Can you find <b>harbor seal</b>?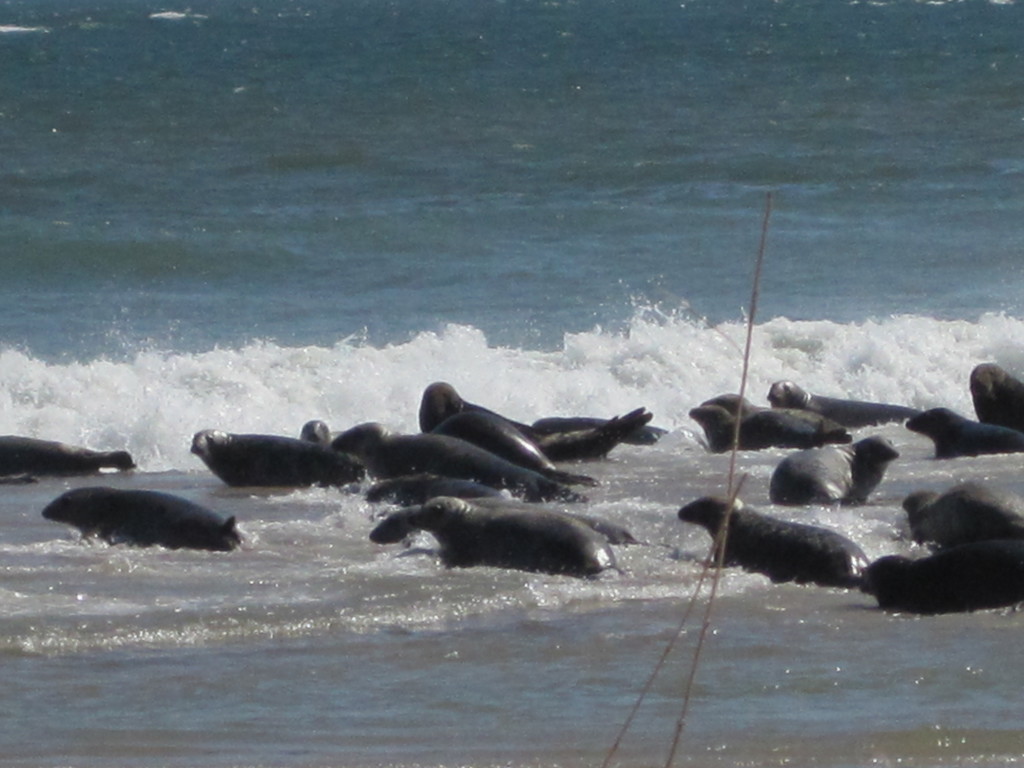
Yes, bounding box: box=[863, 538, 1023, 611].
